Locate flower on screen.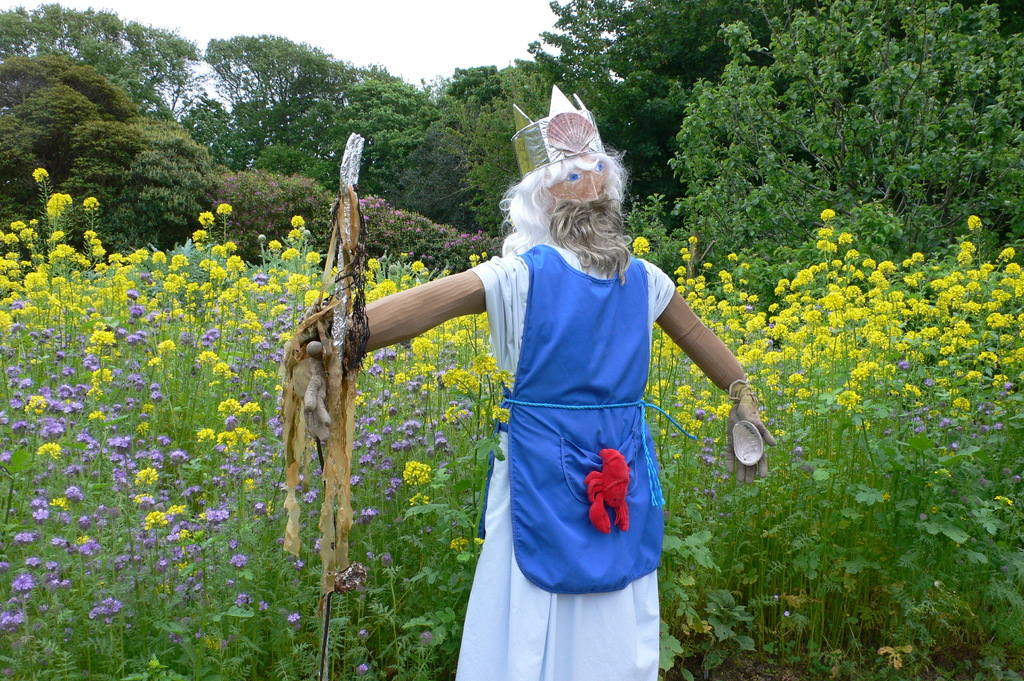
On screen at bbox=[61, 630, 75, 643].
